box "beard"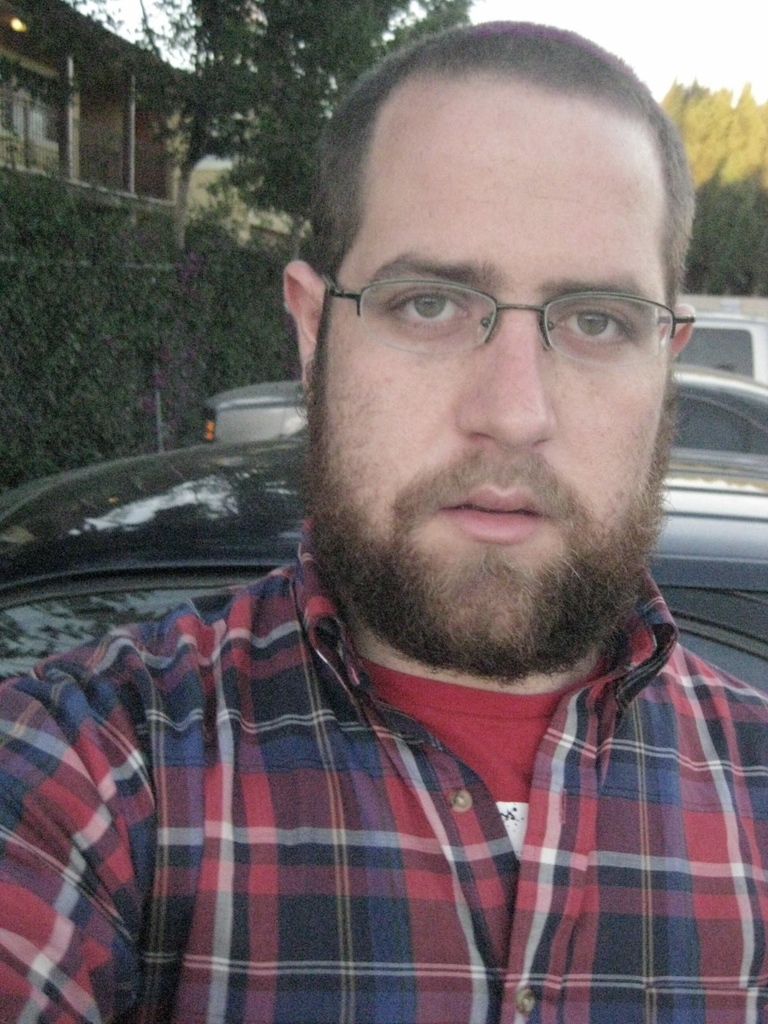
detection(291, 334, 646, 674)
